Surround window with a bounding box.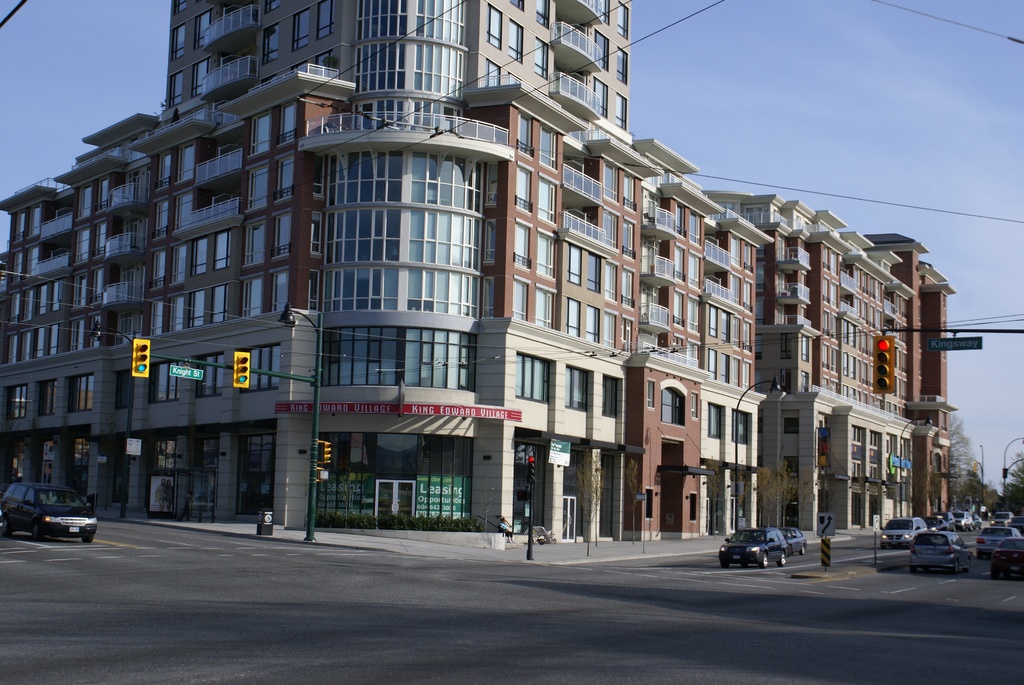
x1=516, y1=223, x2=532, y2=271.
